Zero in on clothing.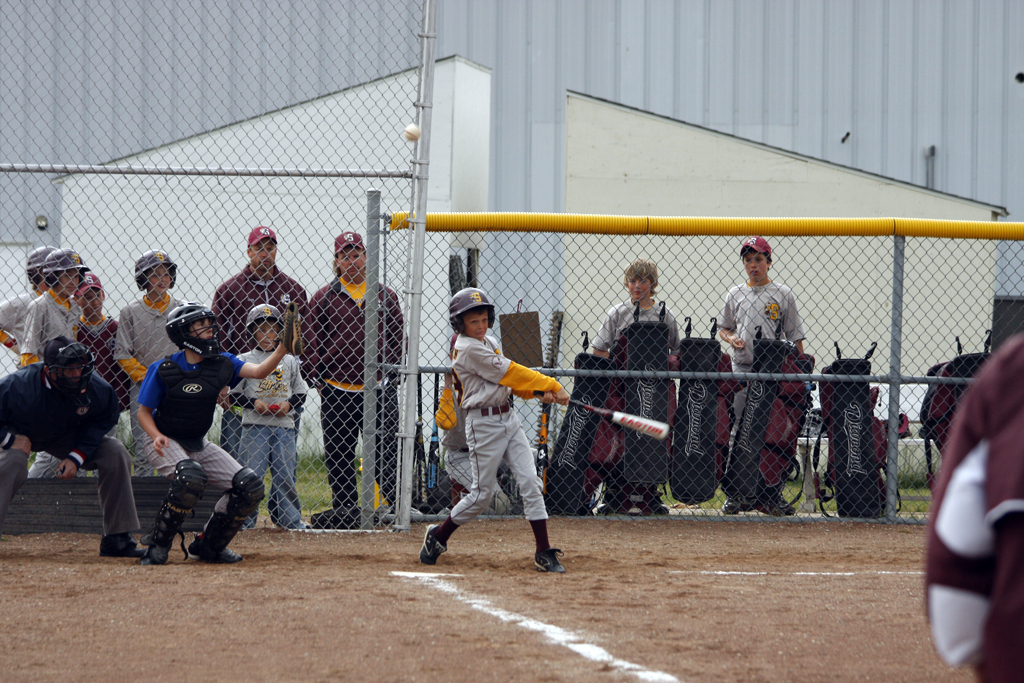
Zeroed in: 0:286:33:357.
